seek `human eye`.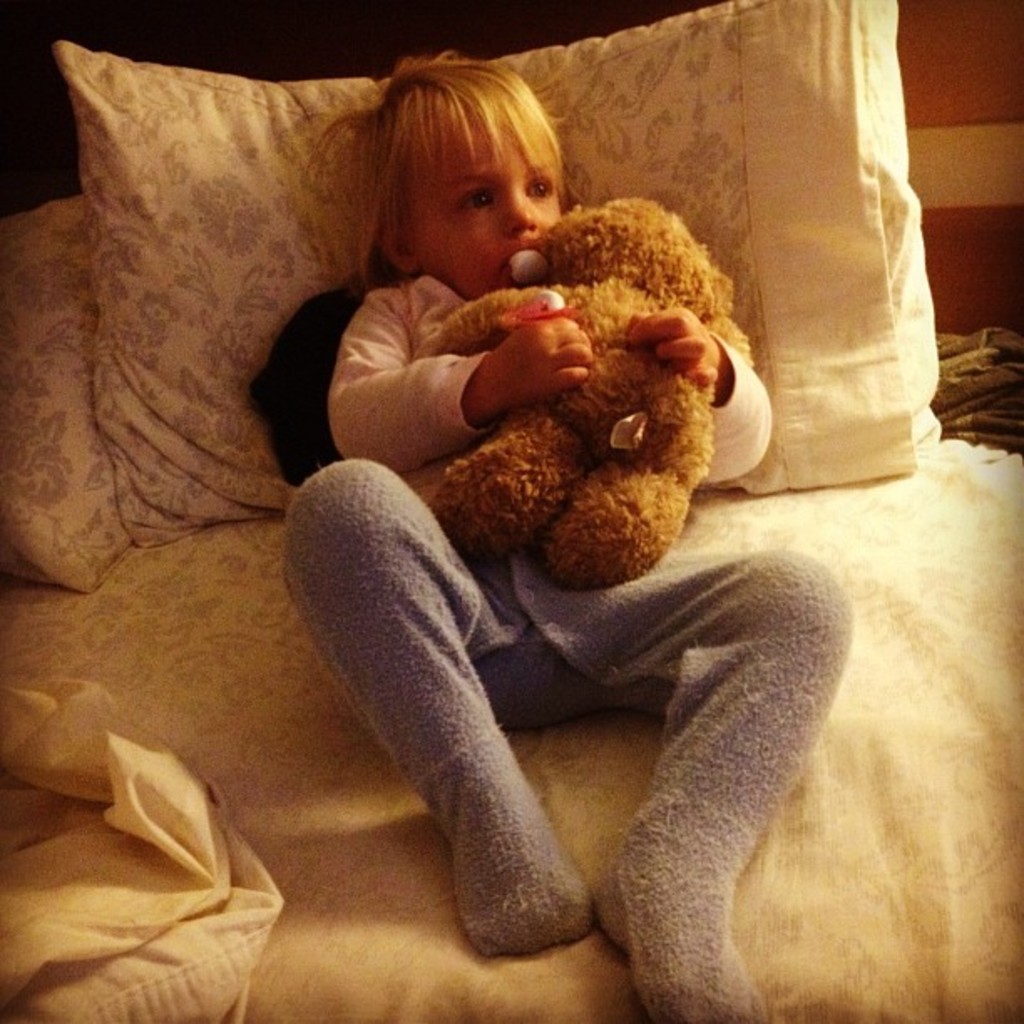
[455, 181, 499, 219].
